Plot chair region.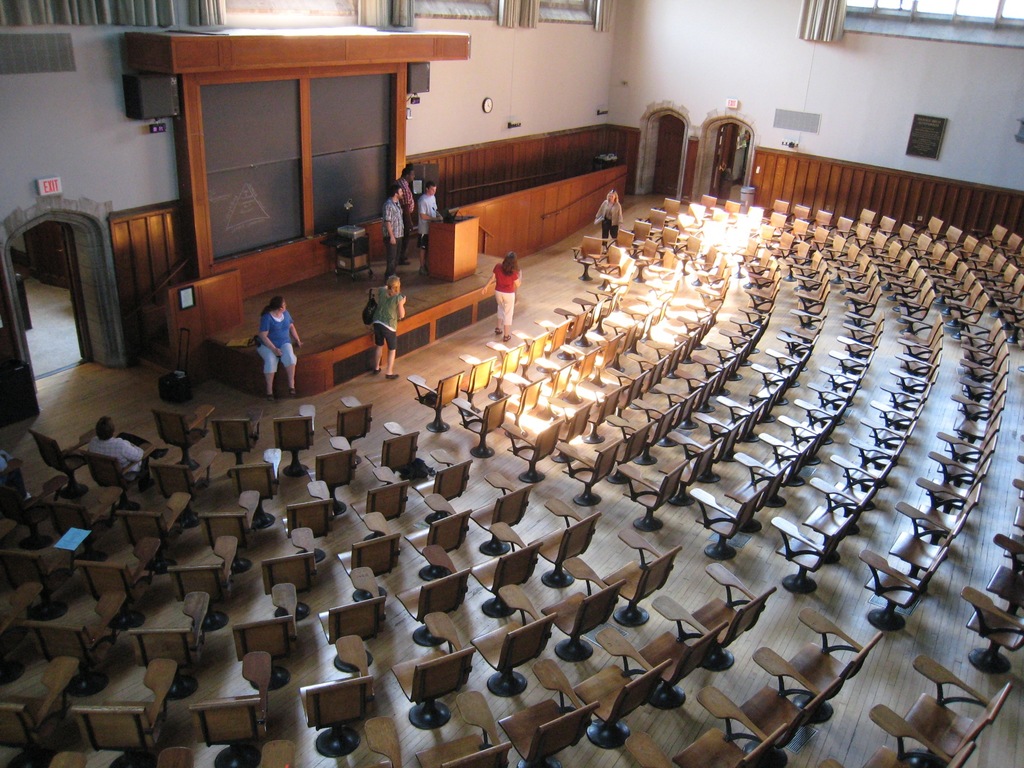
Plotted at <region>556, 304, 588, 346</region>.
